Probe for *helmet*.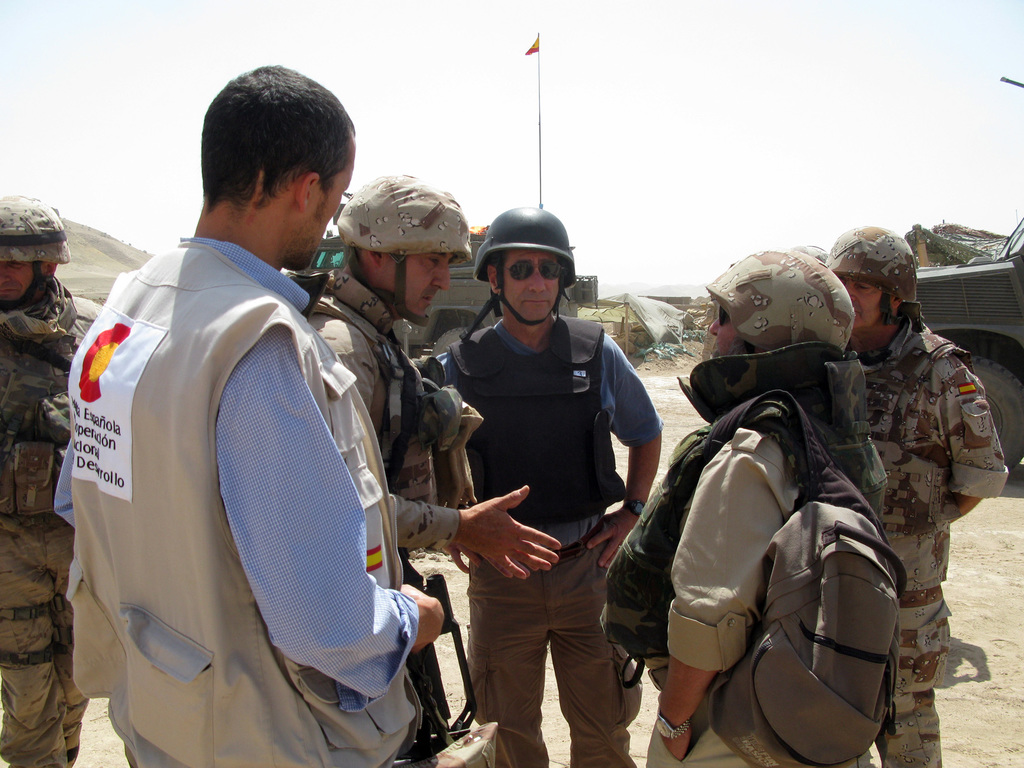
Probe result: box(701, 248, 856, 351).
